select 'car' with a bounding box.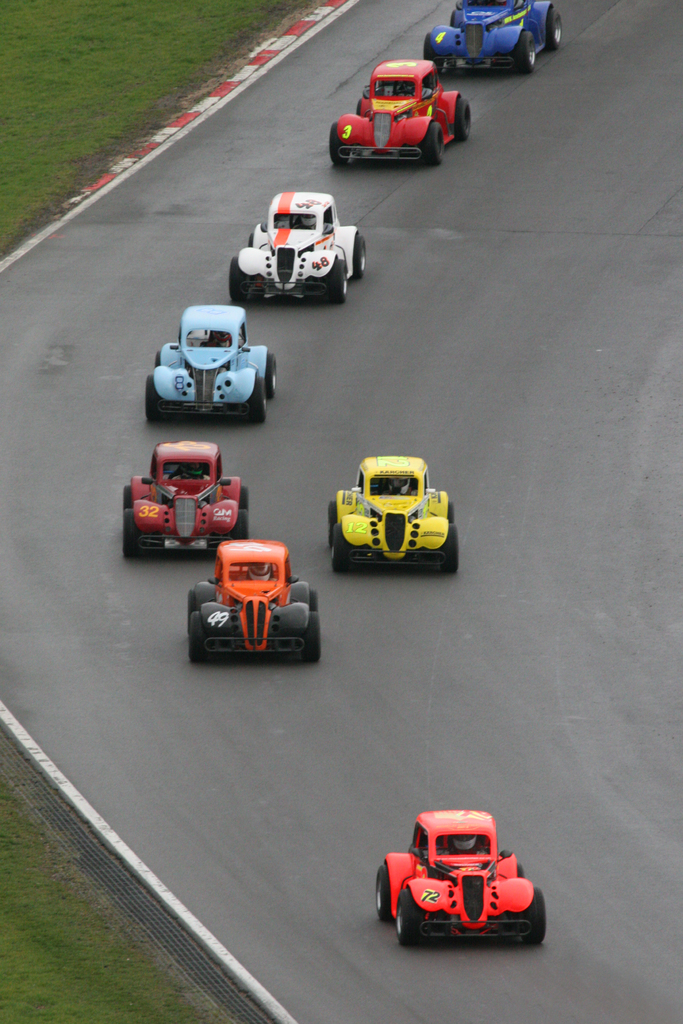
rect(370, 803, 546, 955).
